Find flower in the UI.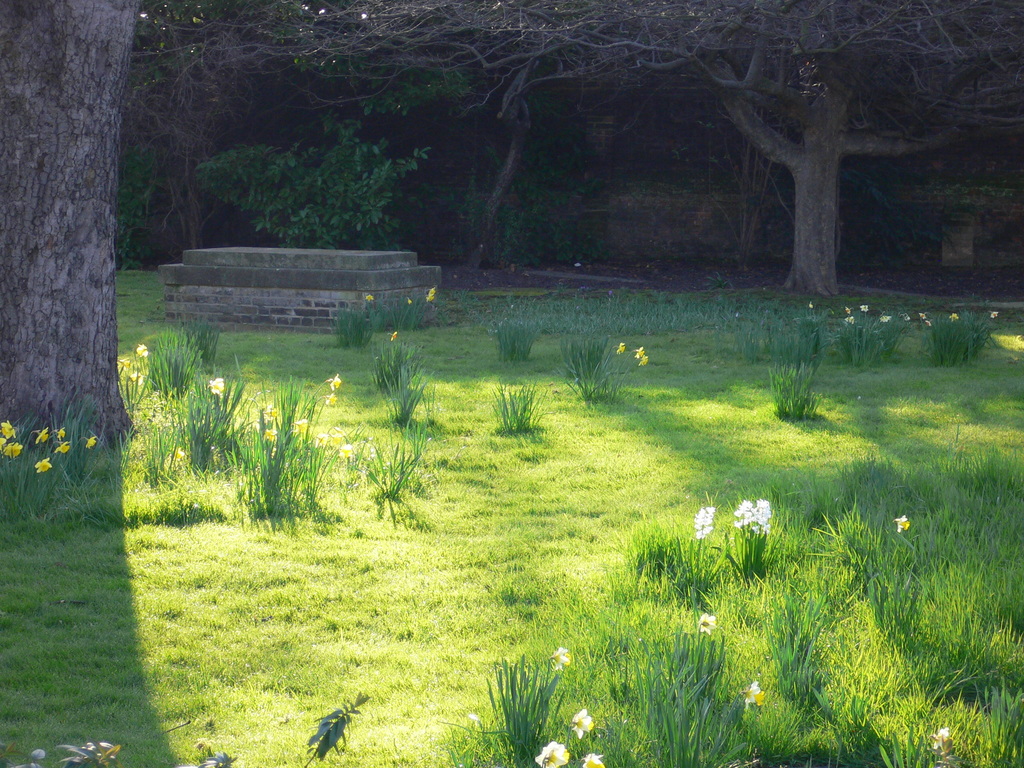
UI element at 120, 358, 128, 364.
